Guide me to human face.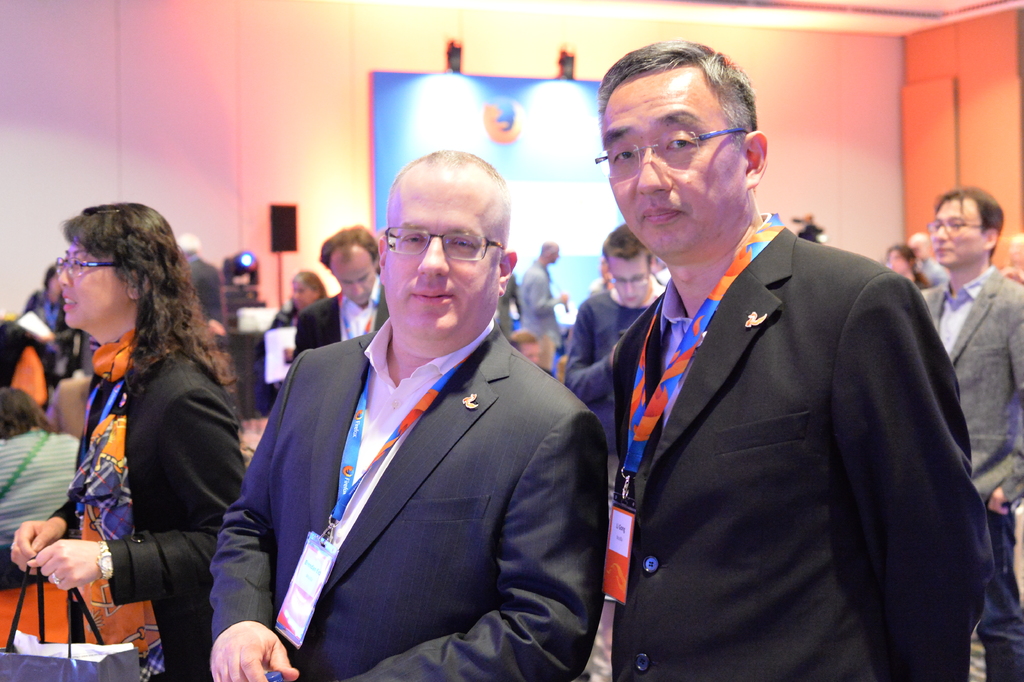
Guidance: (333, 260, 376, 307).
